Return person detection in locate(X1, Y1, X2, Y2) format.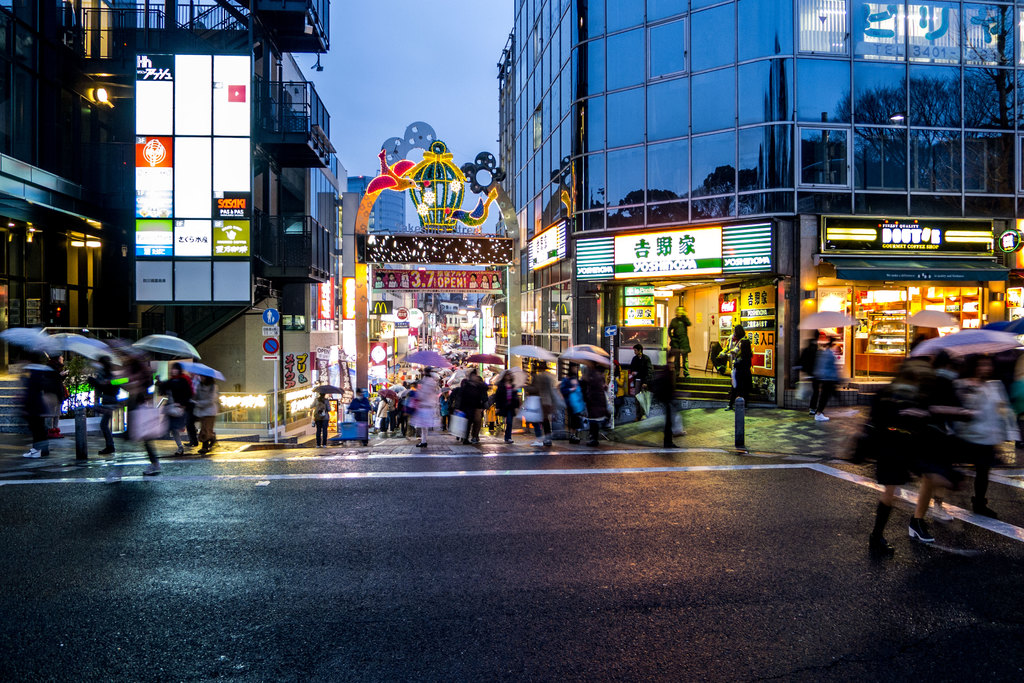
locate(714, 324, 753, 410).
